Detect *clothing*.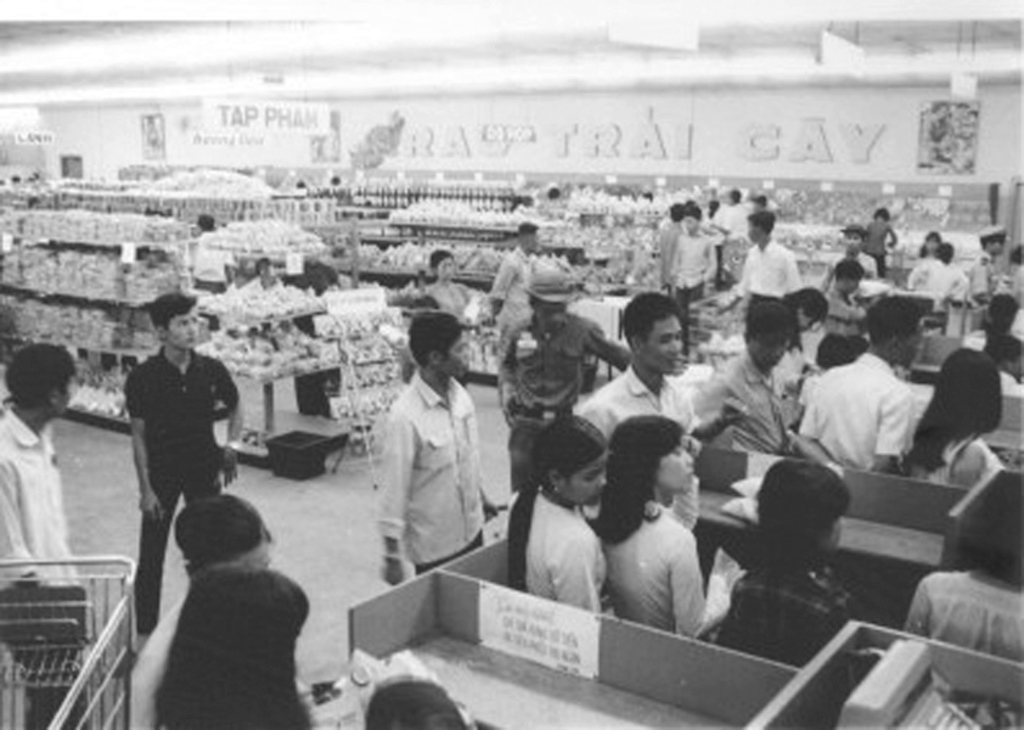
Detected at <region>659, 218, 685, 296</region>.
